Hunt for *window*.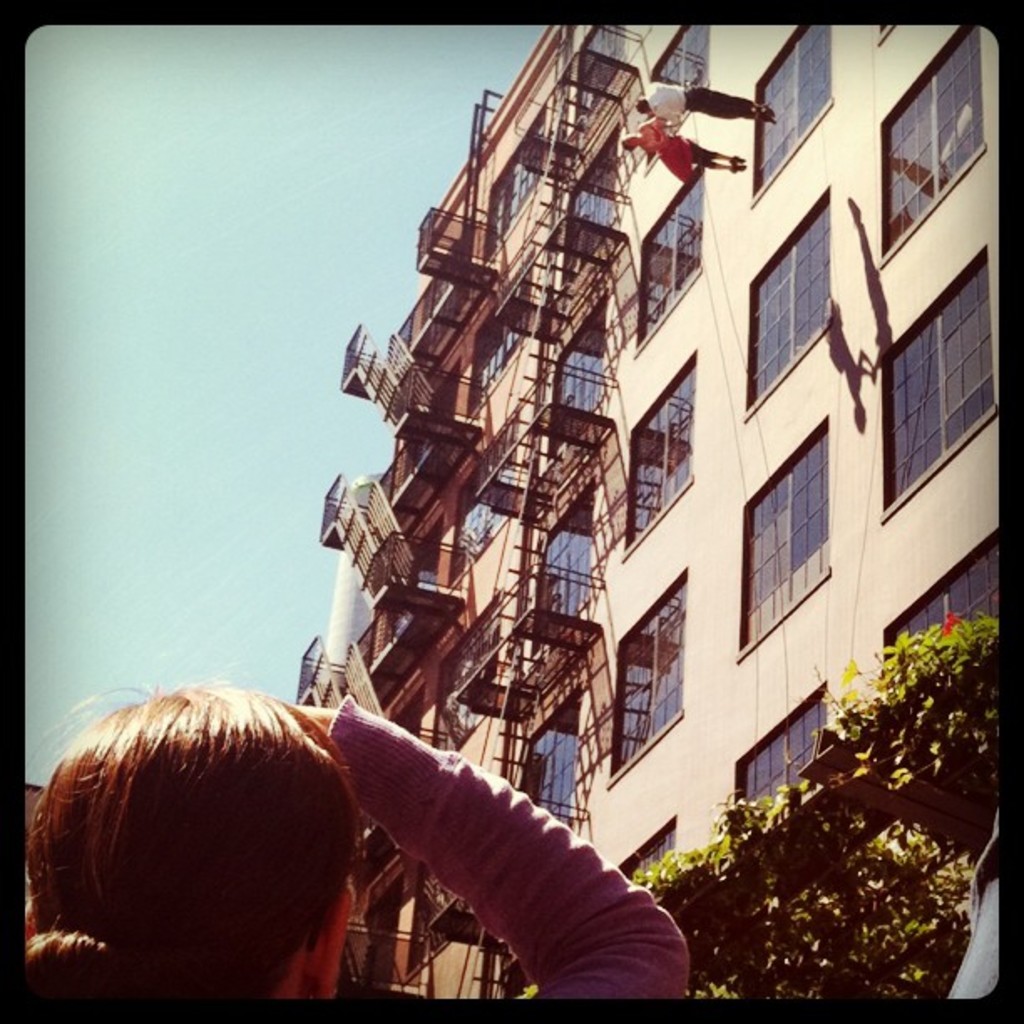
Hunted down at 566 127 621 288.
